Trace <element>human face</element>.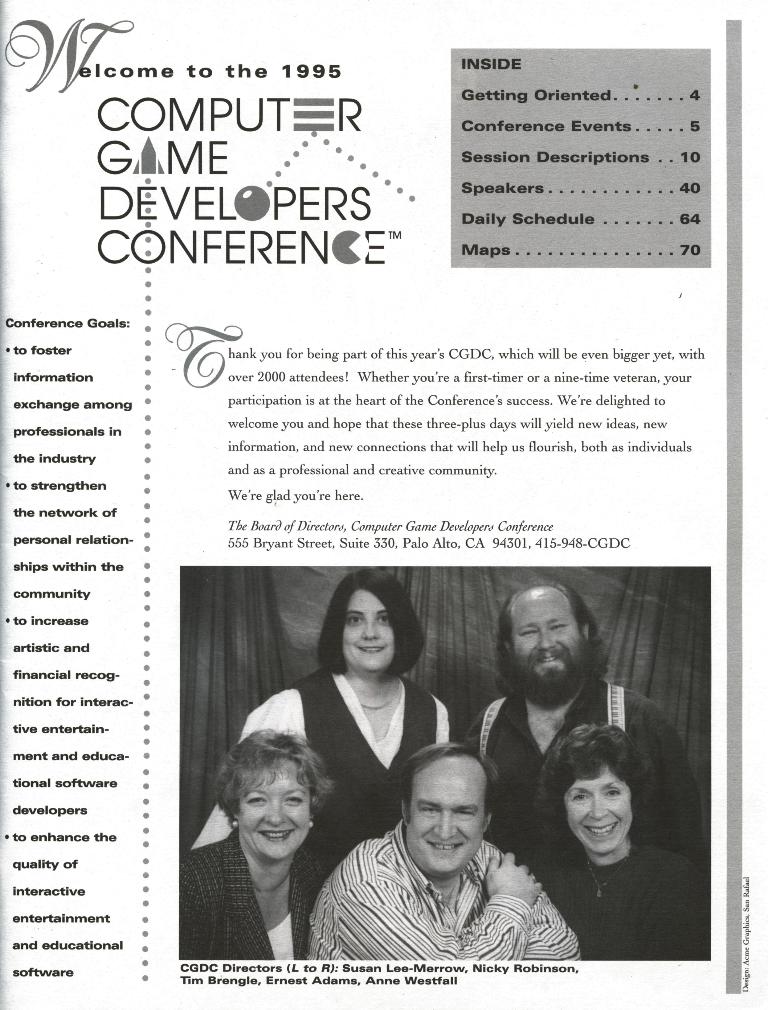
Traced to pyautogui.locateOnScreen(510, 590, 581, 669).
